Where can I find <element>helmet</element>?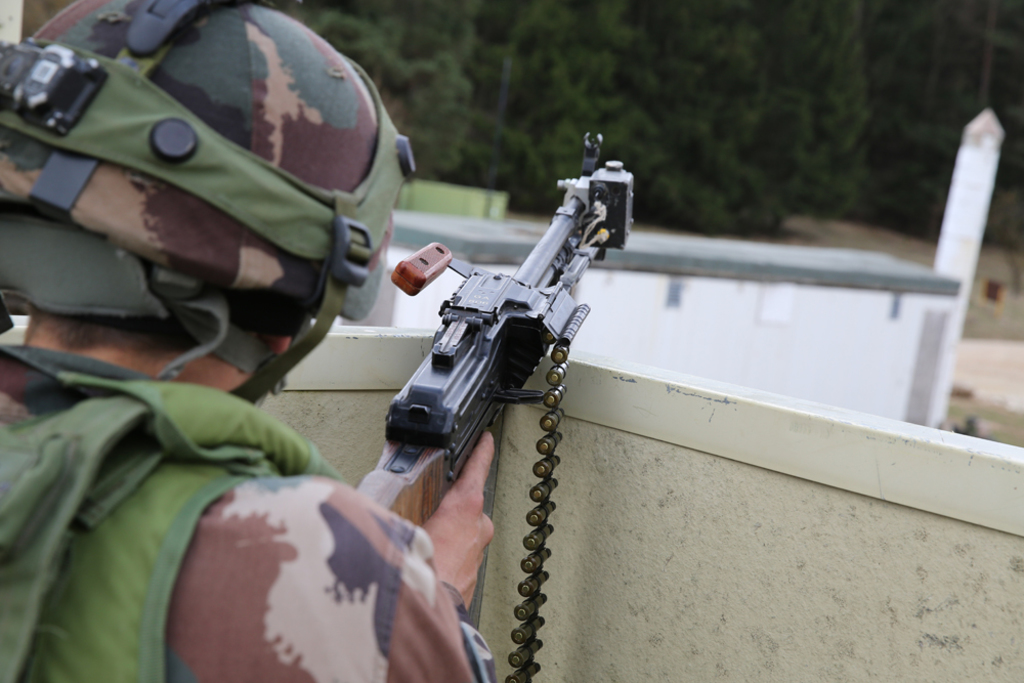
You can find it at [5, 8, 426, 421].
